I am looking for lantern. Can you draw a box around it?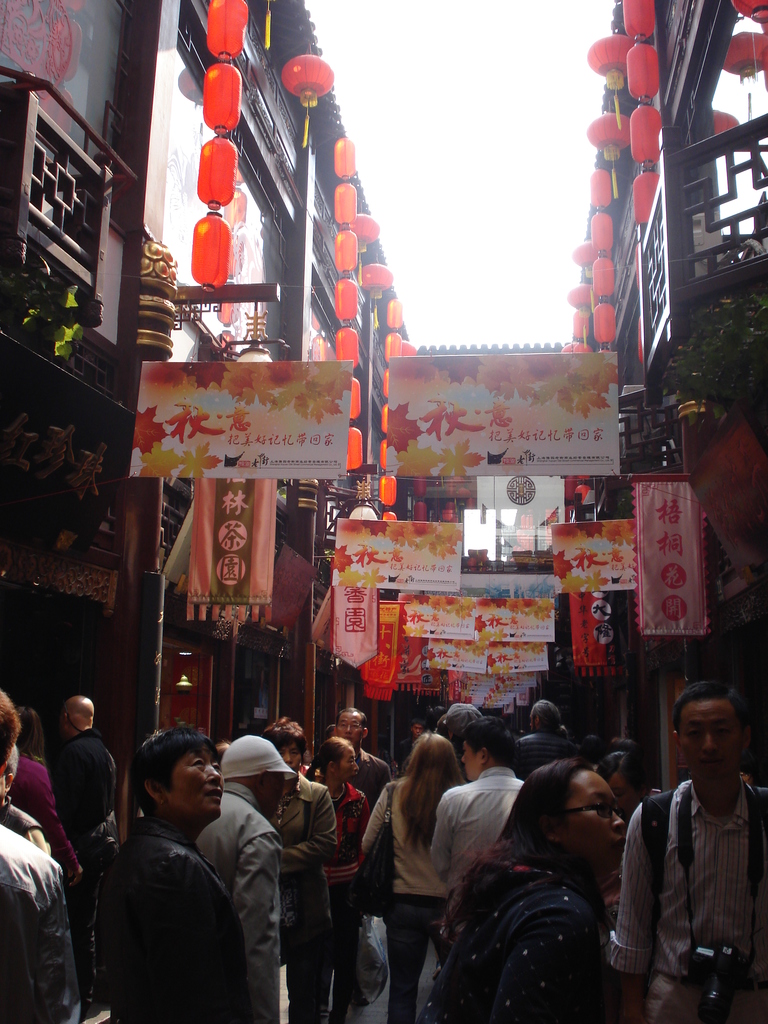
Sure, the bounding box is locate(208, 0, 248, 57).
